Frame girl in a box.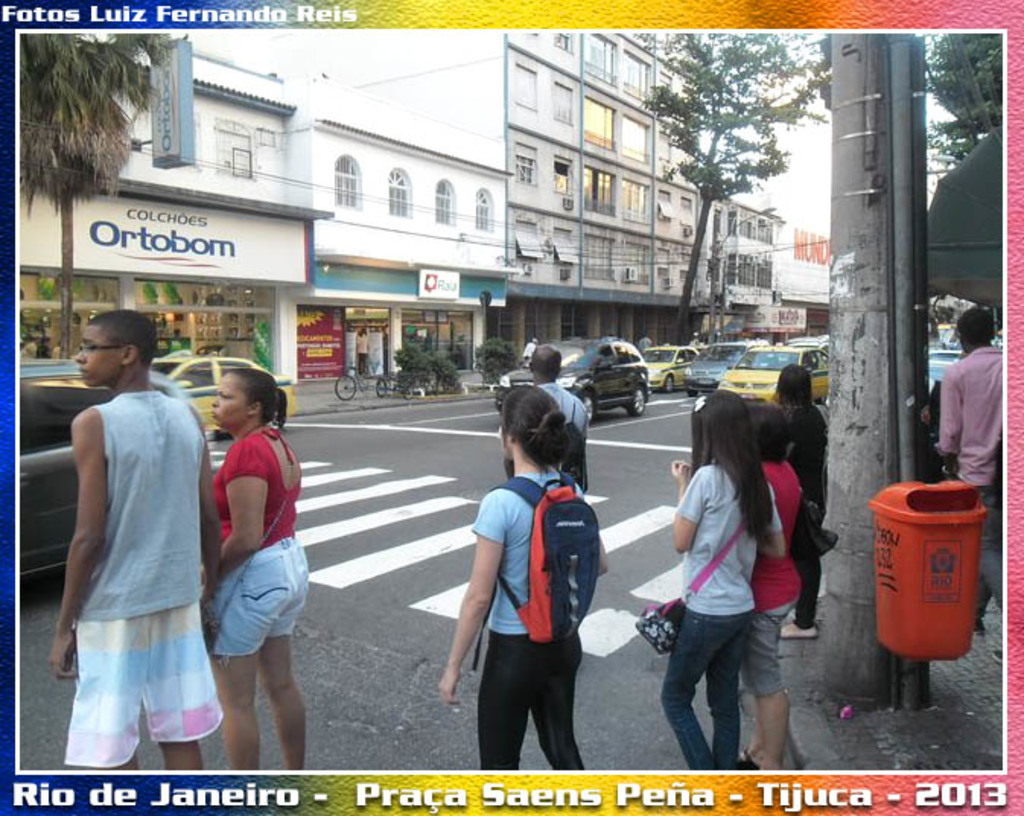
pyautogui.locateOnScreen(441, 379, 595, 773).
